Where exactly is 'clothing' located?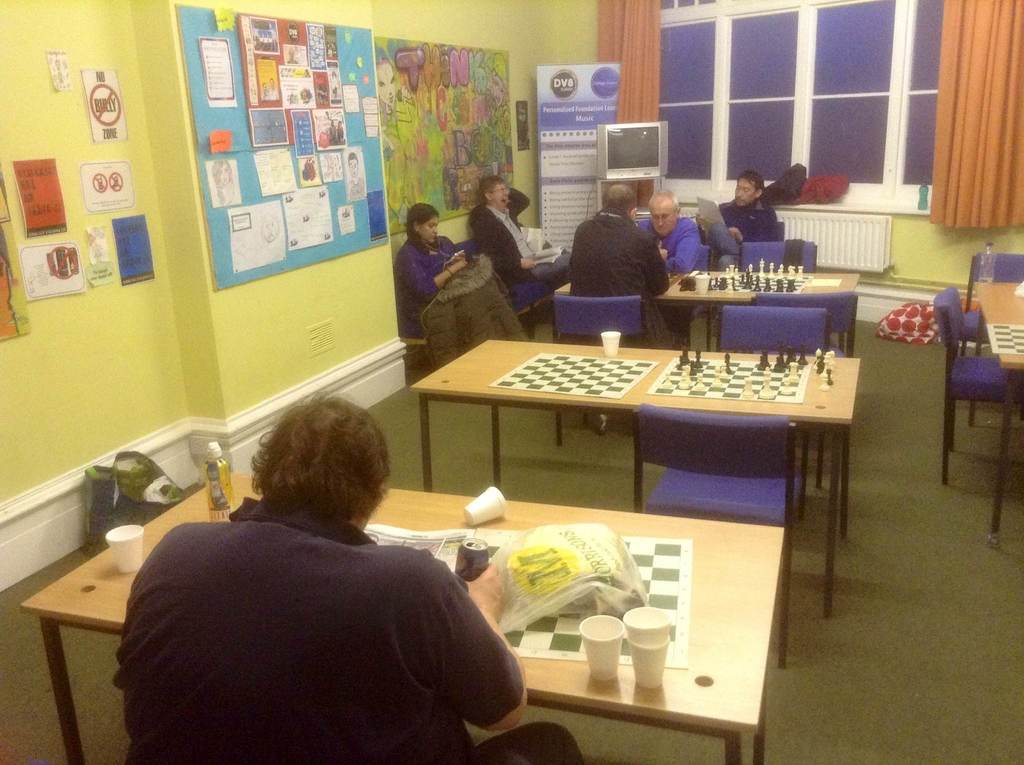
Its bounding box is 701 200 777 254.
